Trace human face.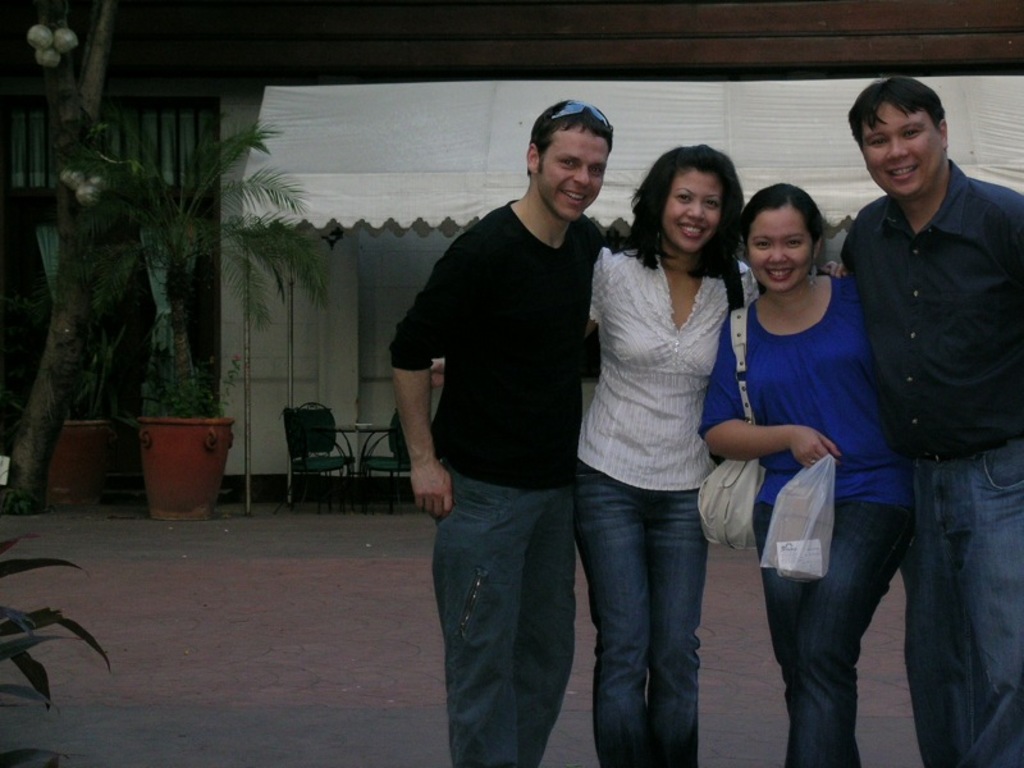
Traced to crop(539, 123, 604, 219).
